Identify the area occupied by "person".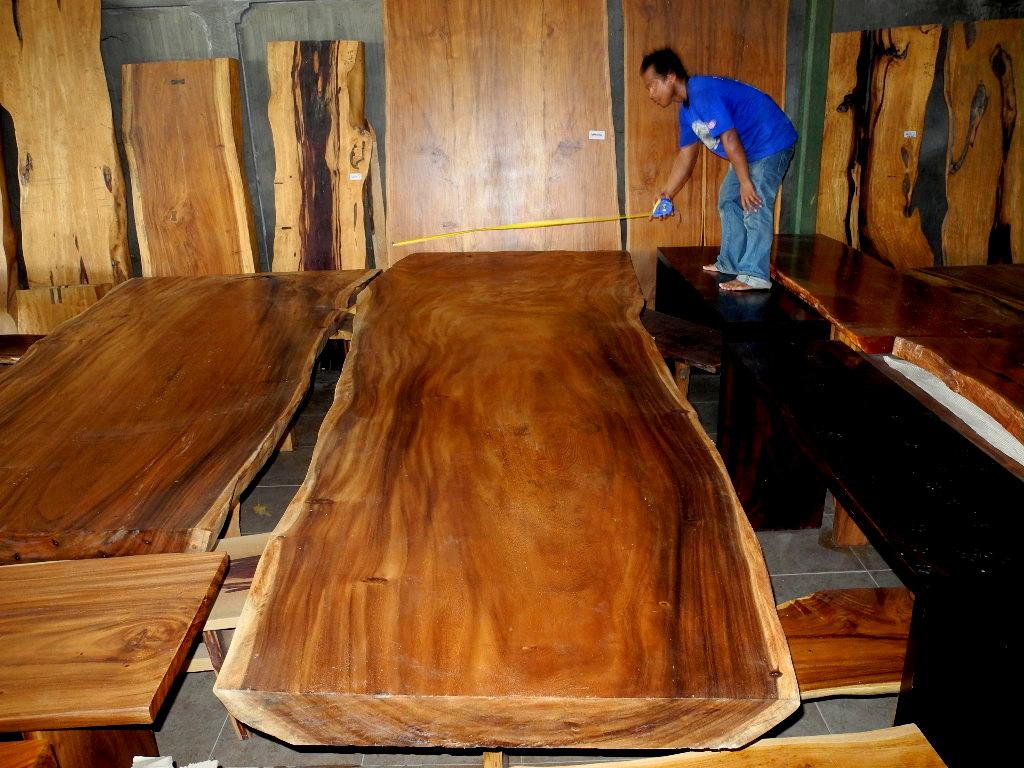
Area: (660, 38, 800, 309).
